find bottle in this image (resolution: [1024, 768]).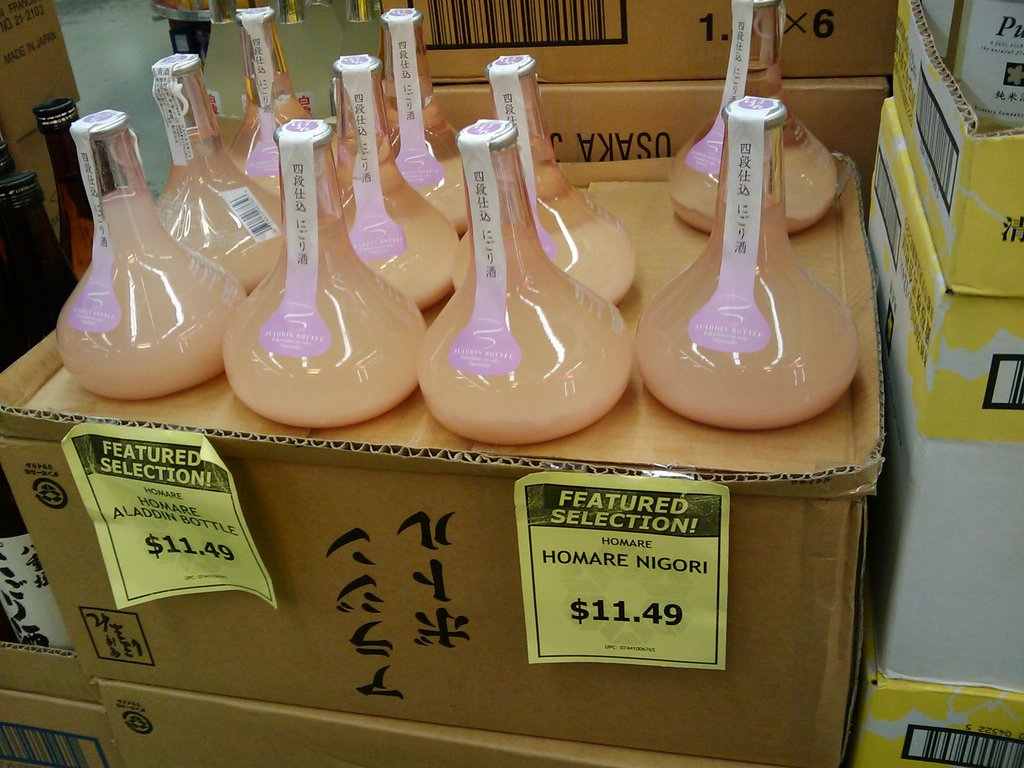
crop(29, 102, 84, 273).
